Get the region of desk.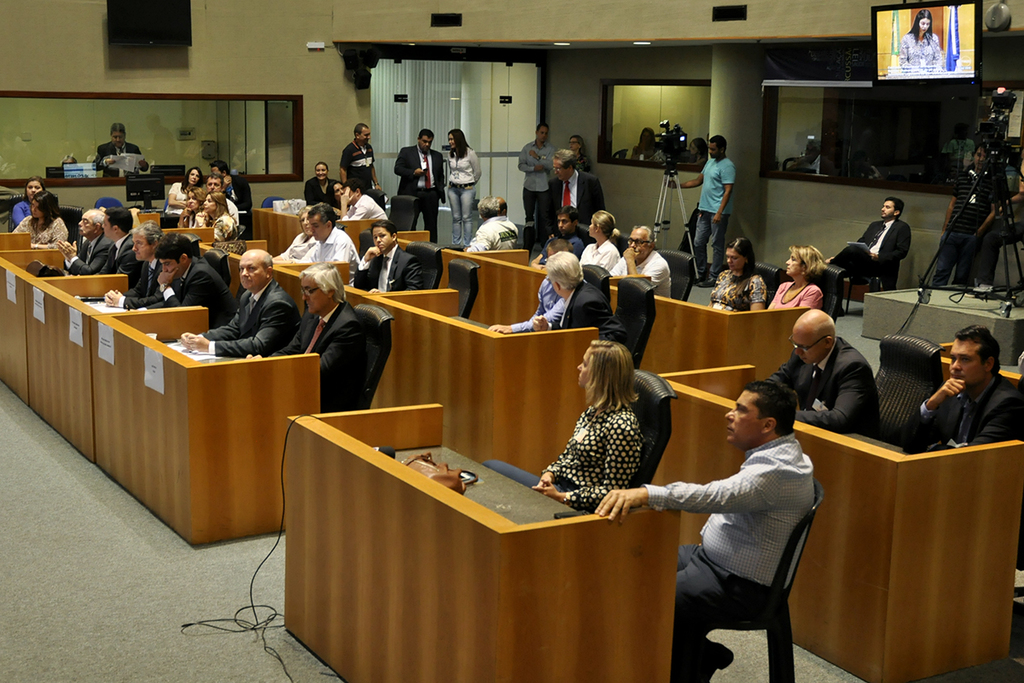
201/226/271/243.
